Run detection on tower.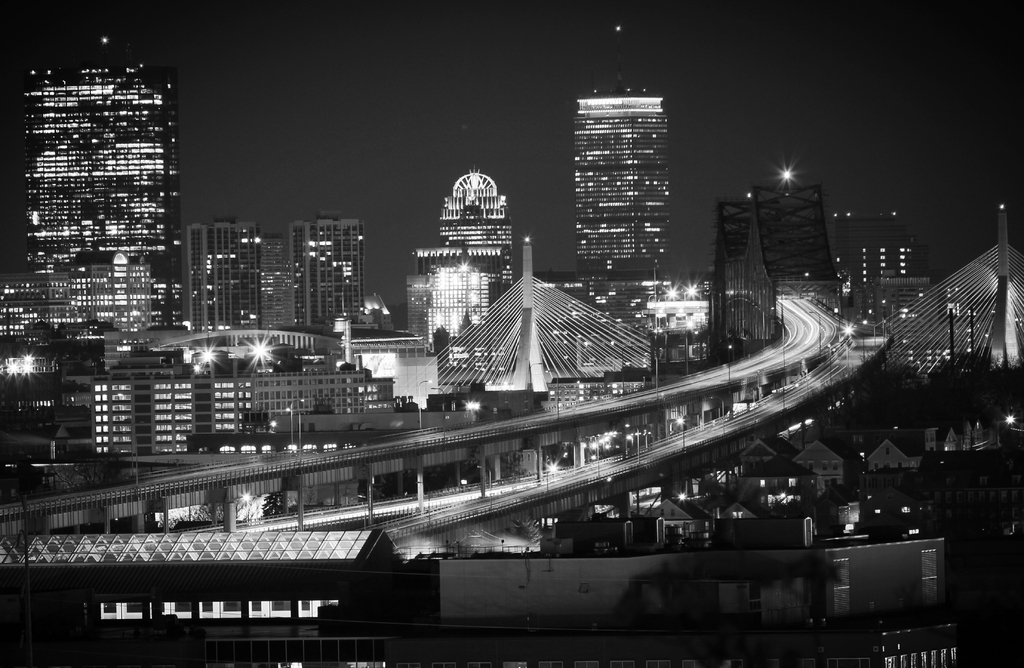
Result: {"left": 194, "top": 215, "right": 369, "bottom": 334}.
